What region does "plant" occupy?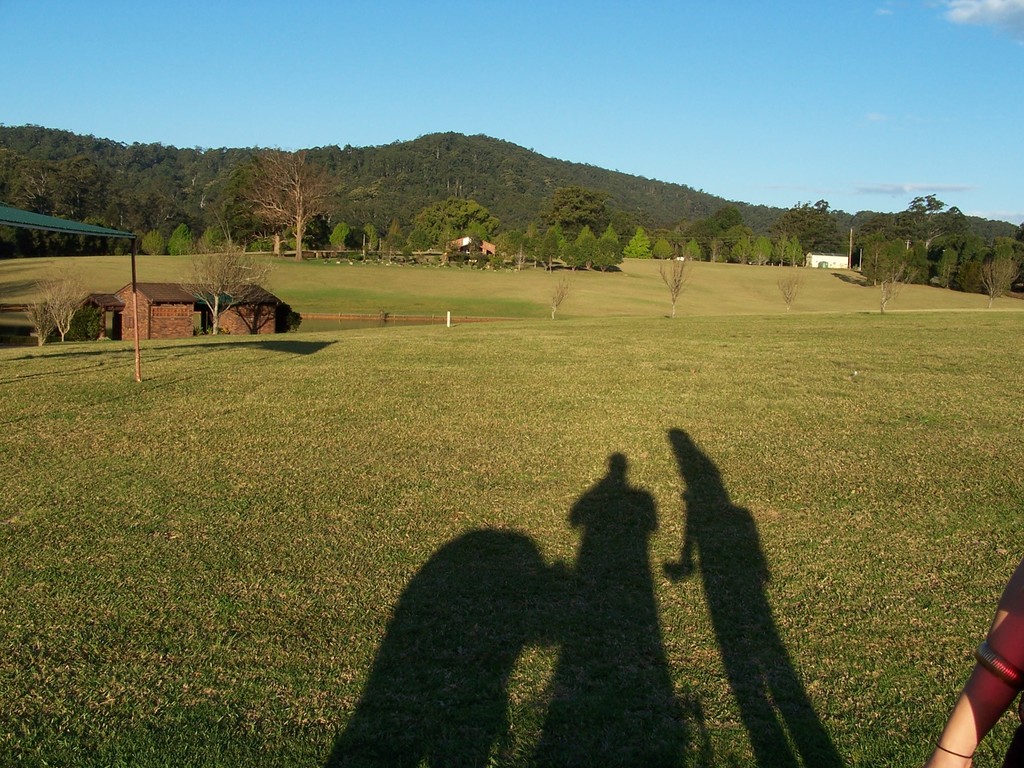
x1=19 y1=299 x2=56 y2=342.
